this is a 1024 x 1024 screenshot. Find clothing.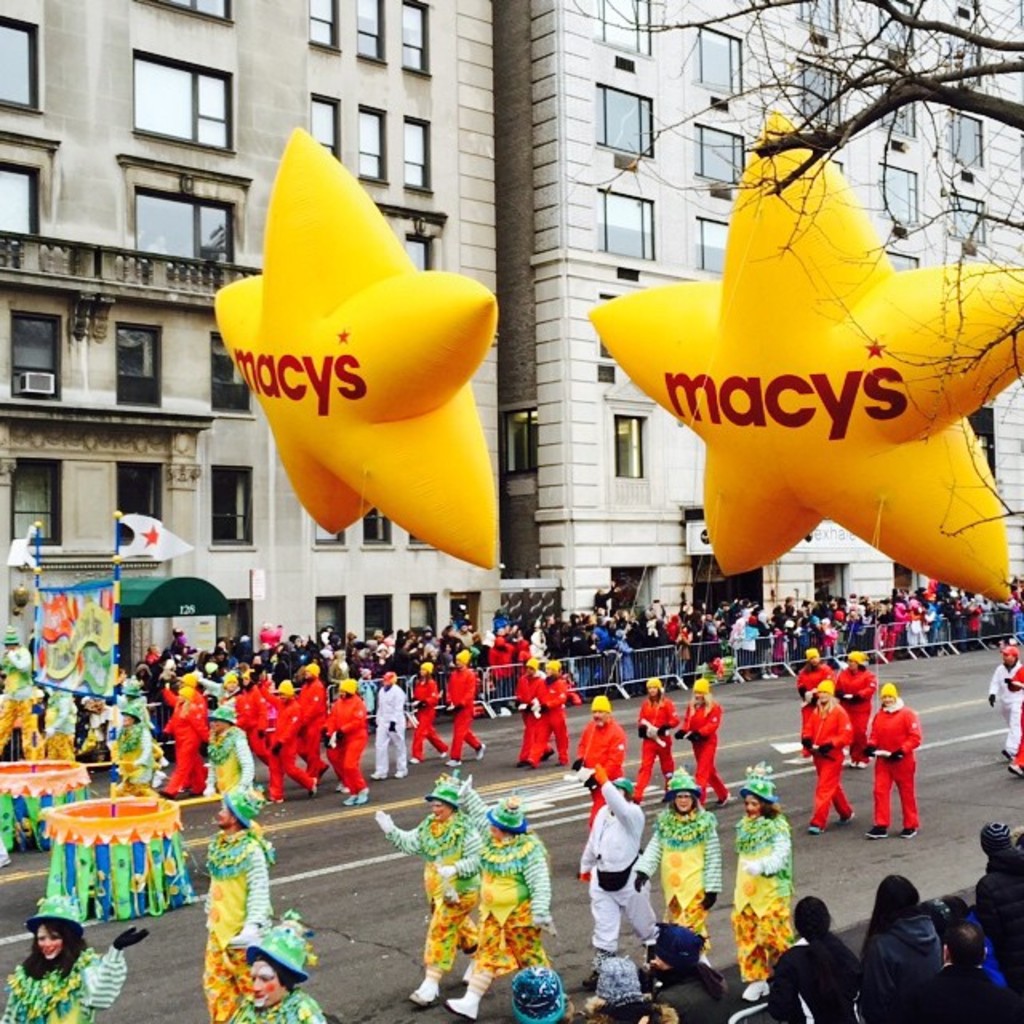
Bounding box: <box>379,678,406,779</box>.
